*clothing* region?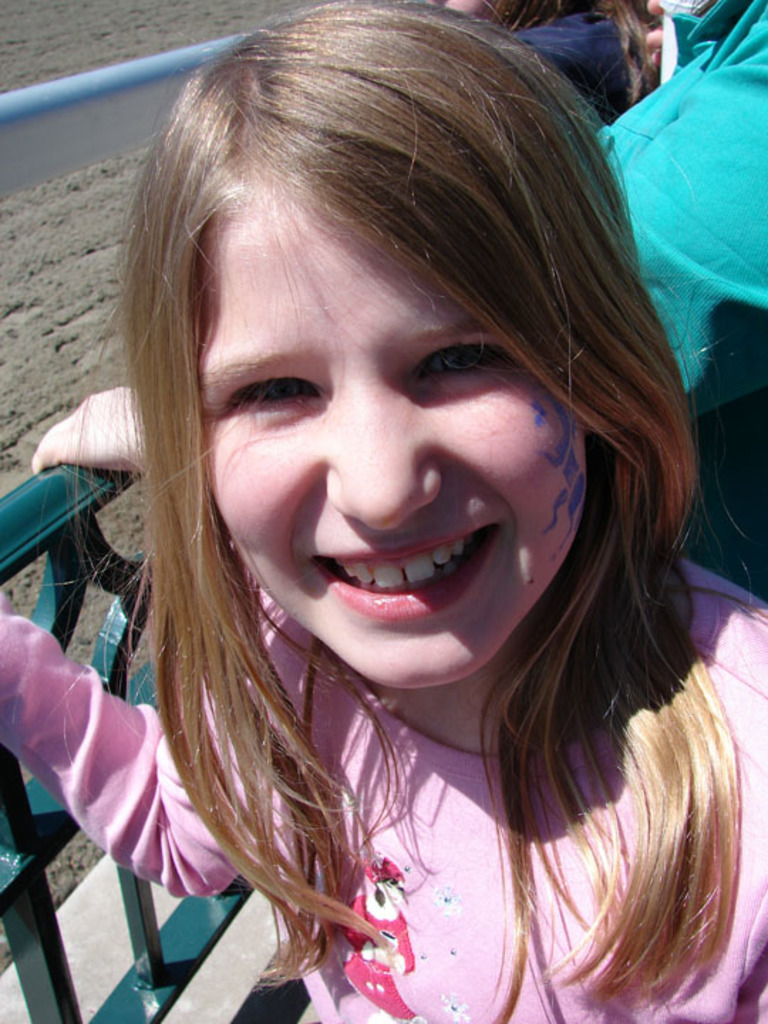
crop(0, 562, 767, 1023)
